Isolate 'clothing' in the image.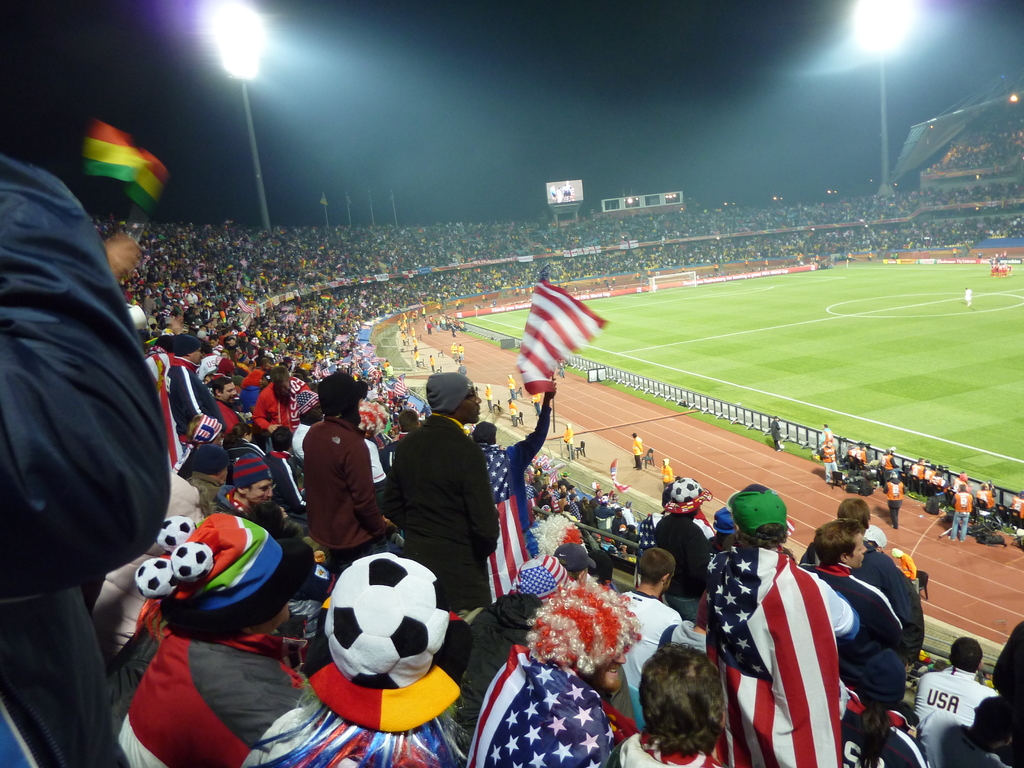
Isolated region: box(0, 143, 175, 766).
